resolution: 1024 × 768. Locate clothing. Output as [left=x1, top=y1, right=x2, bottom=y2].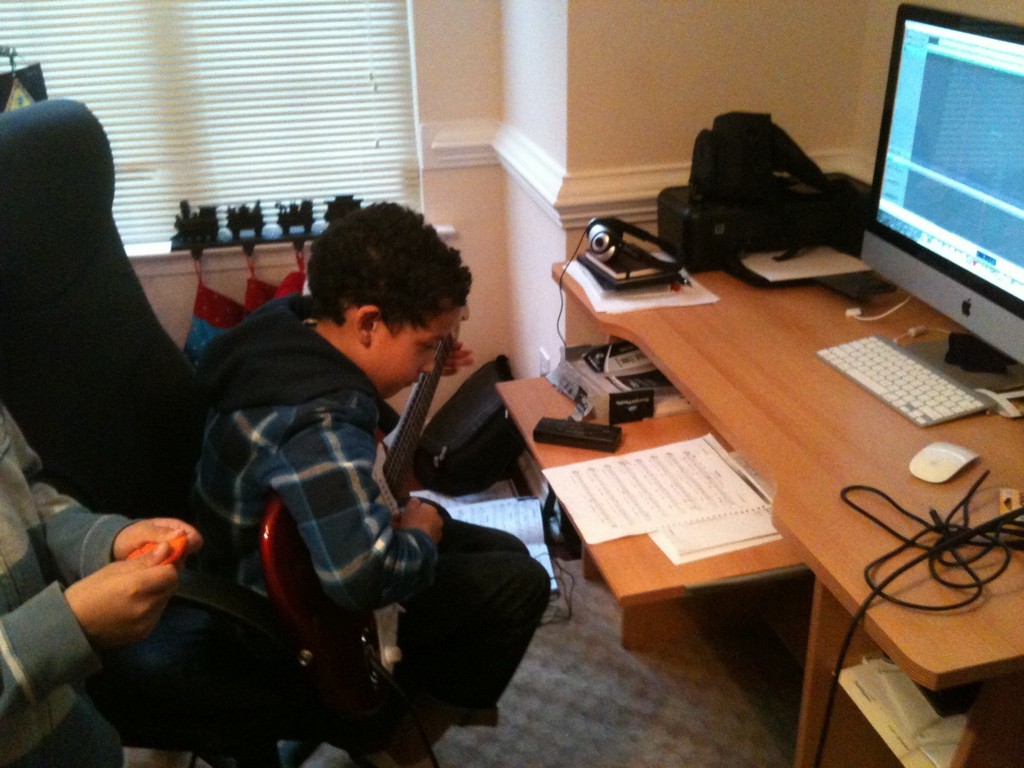
[left=175, top=227, right=554, bottom=733].
